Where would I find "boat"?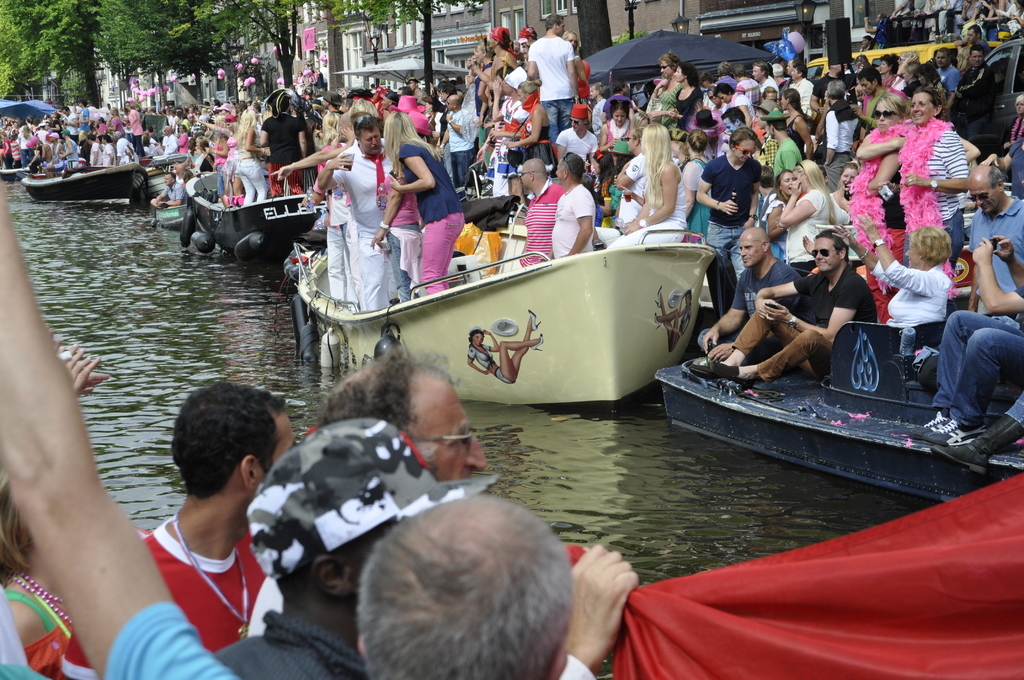
At region(166, 149, 324, 252).
